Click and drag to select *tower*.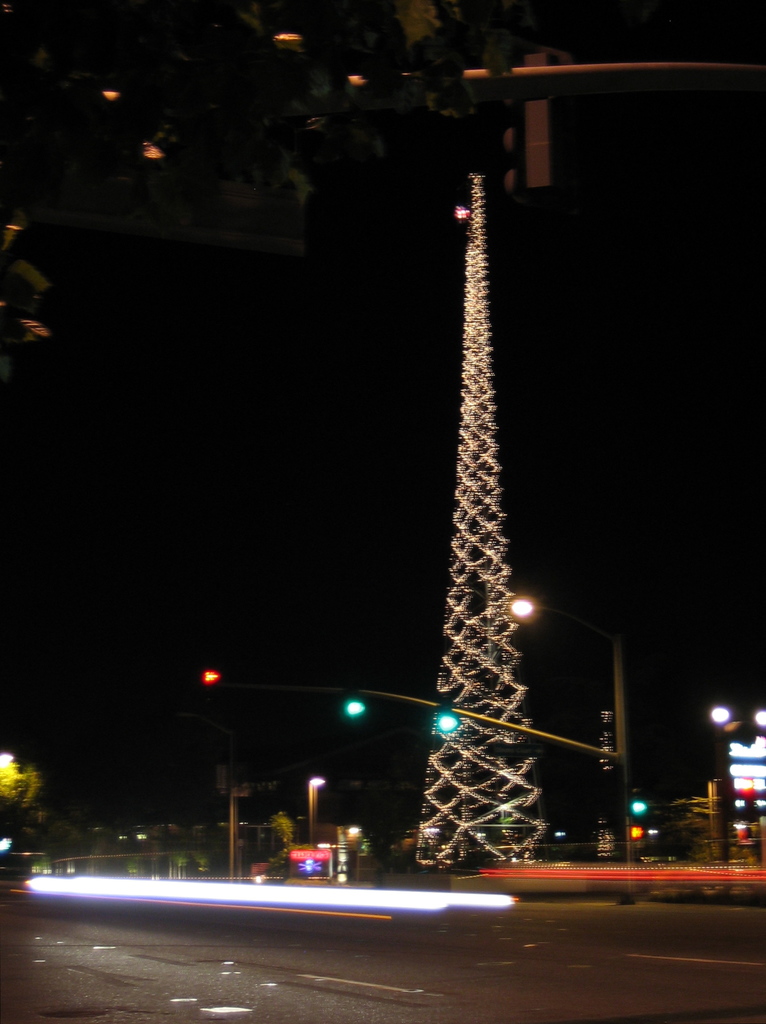
Selection: x1=416, y1=168, x2=543, y2=875.
